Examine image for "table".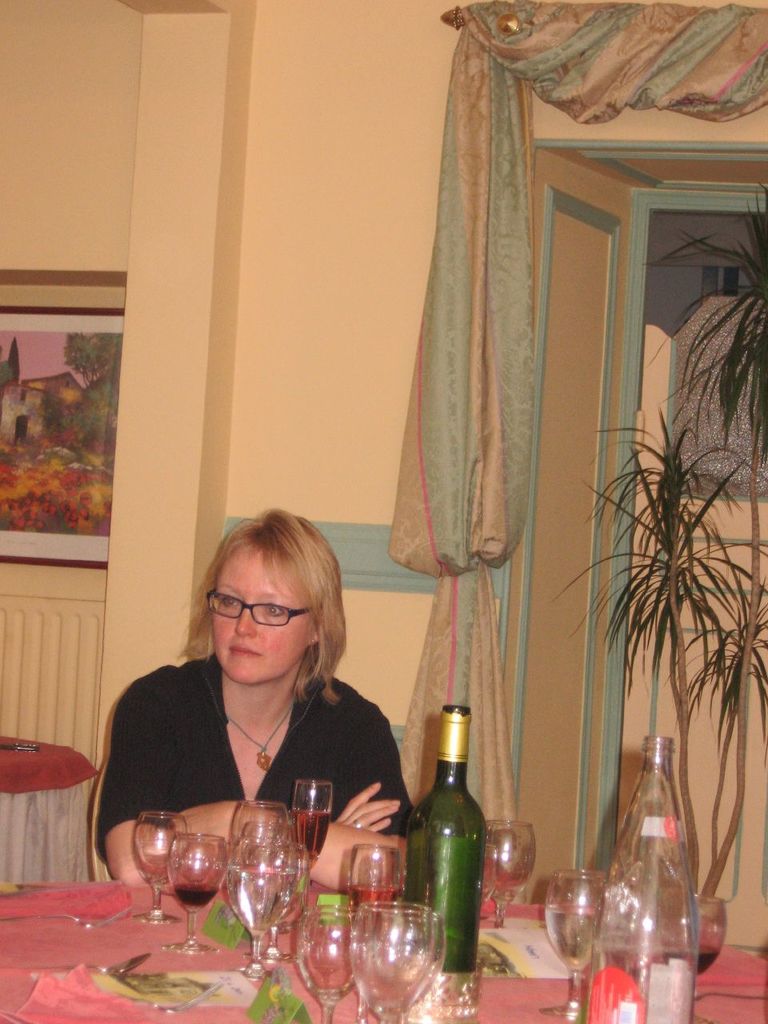
Examination result: {"x1": 0, "y1": 721, "x2": 107, "y2": 886}.
